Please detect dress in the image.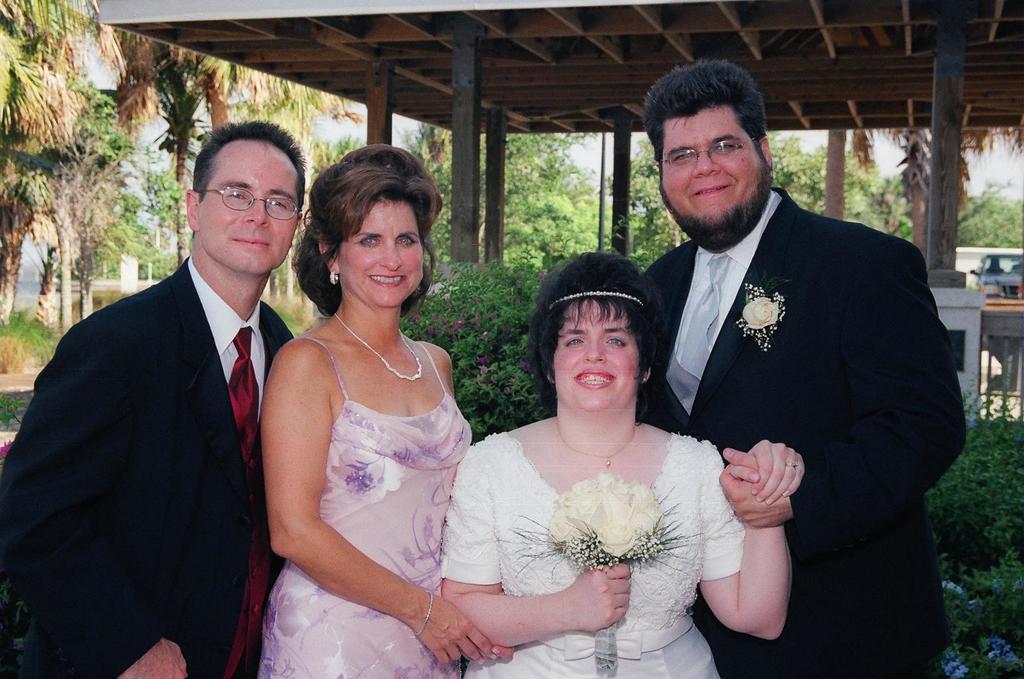
257, 338, 472, 678.
